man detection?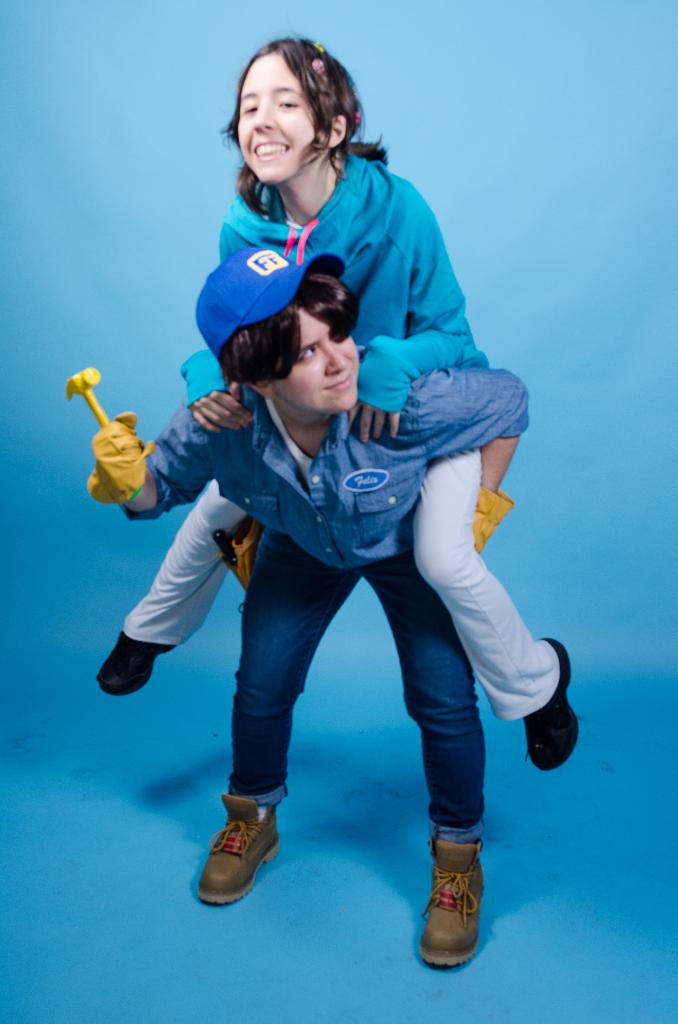
x1=86, y1=225, x2=533, y2=980
